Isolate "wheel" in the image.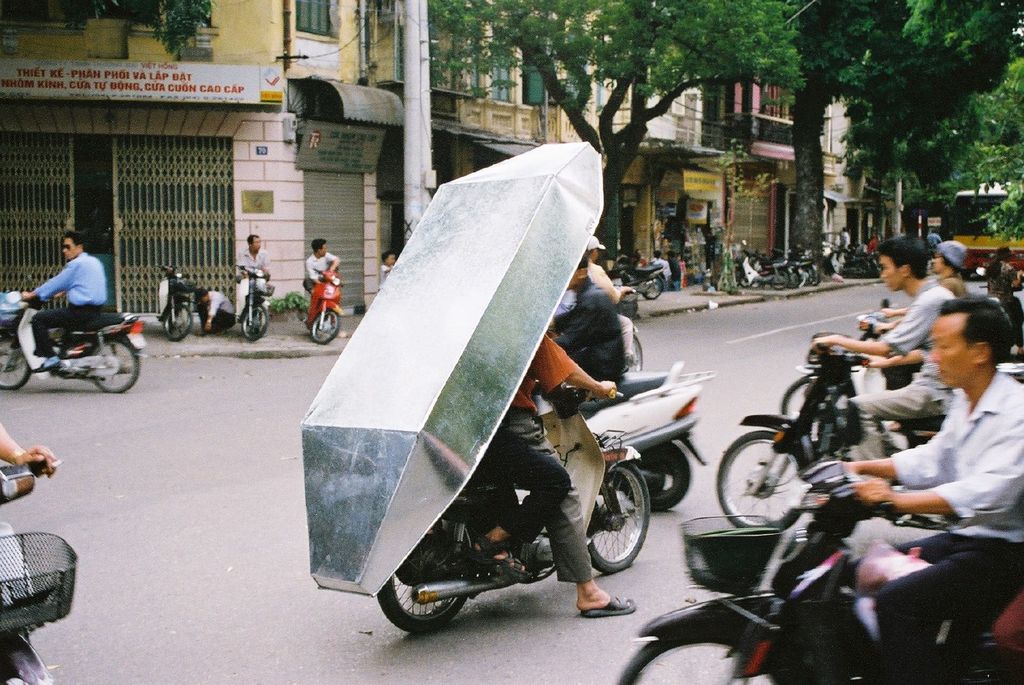
Isolated region: l=782, t=372, r=848, b=457.
